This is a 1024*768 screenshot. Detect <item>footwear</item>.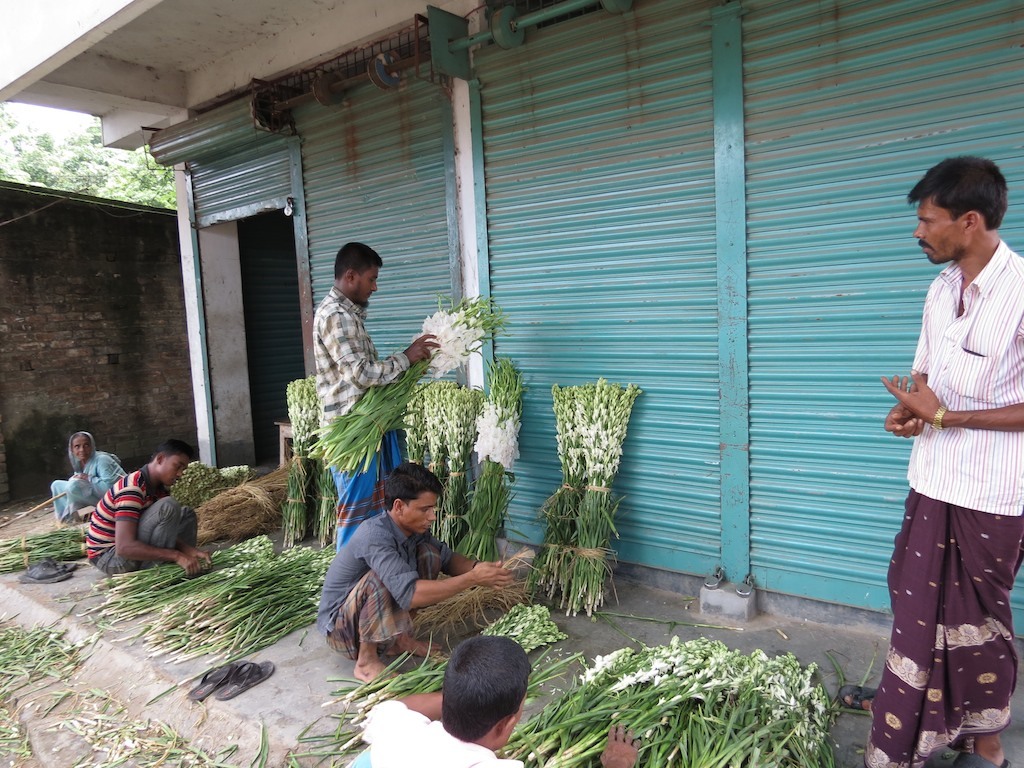
box(218, 660, 277, 701).
